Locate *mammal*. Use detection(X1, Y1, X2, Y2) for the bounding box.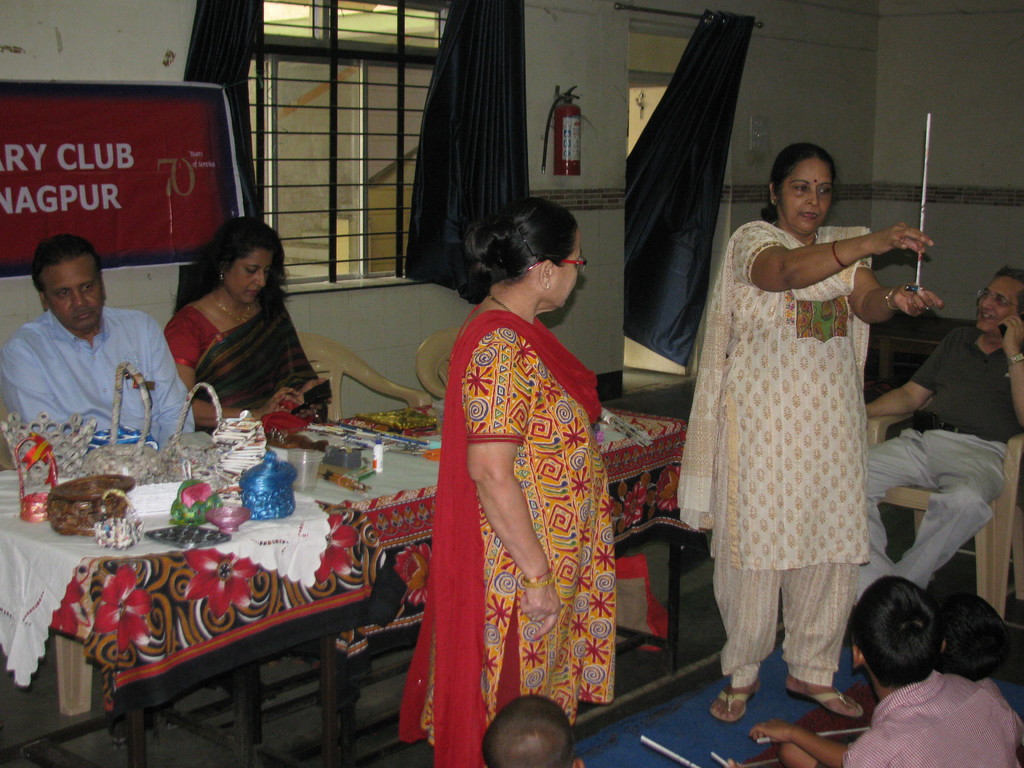
detection(861, 268, 1023, 595).
